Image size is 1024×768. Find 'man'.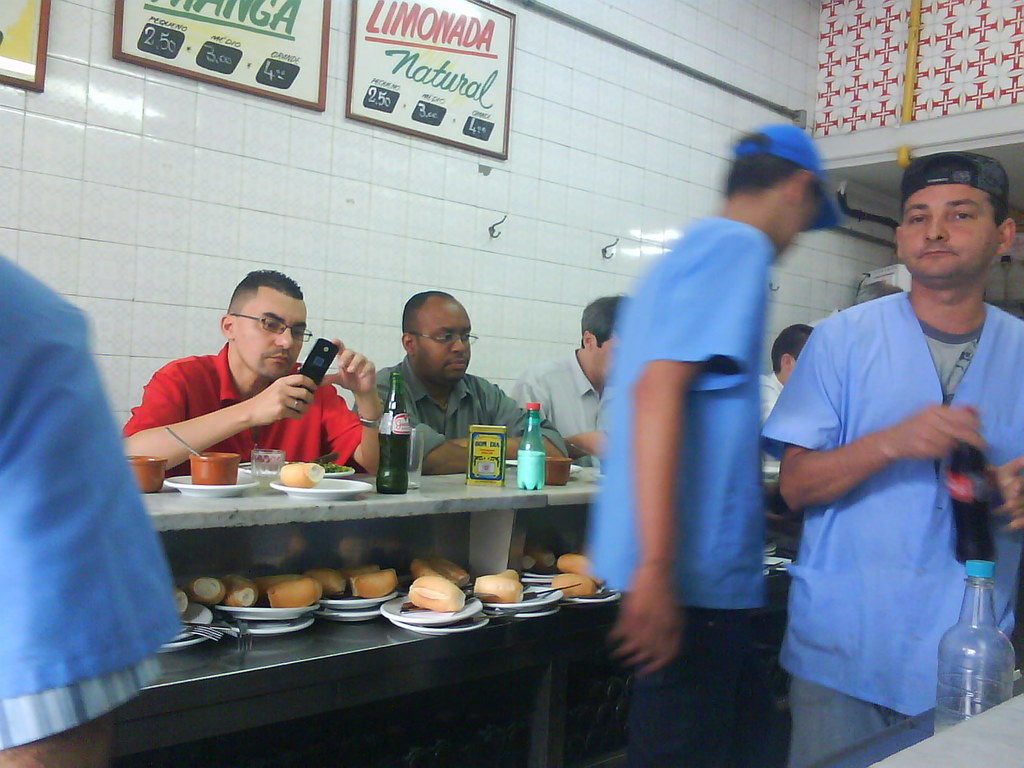
0,247,188,767.
